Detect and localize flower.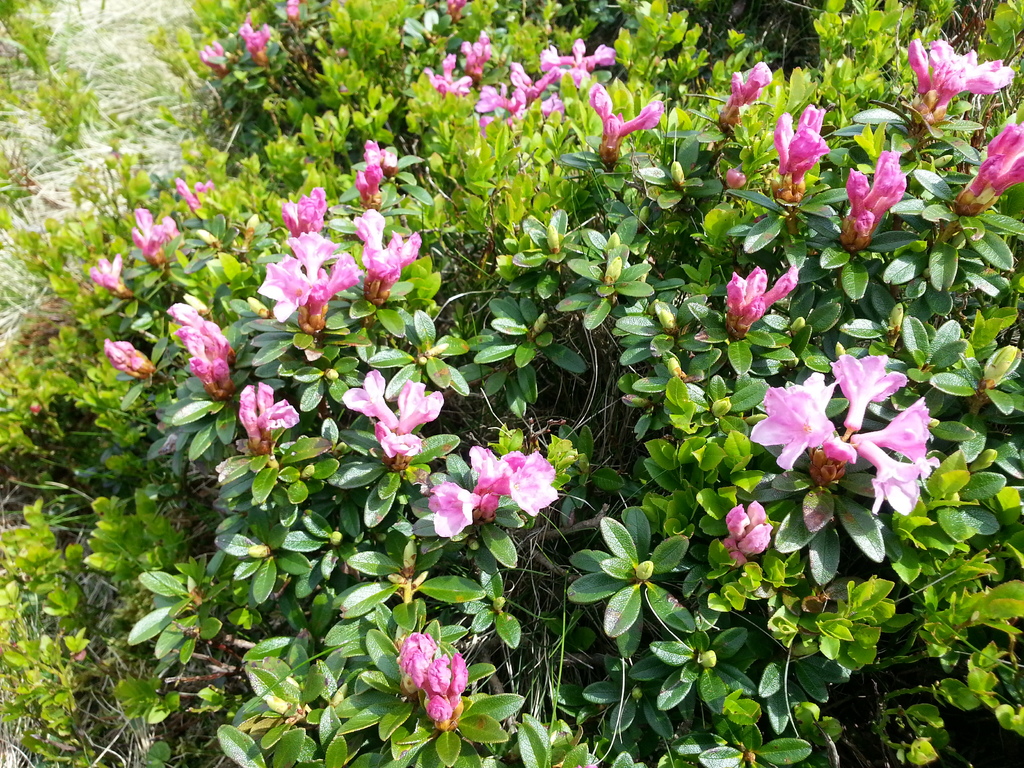
Localized at rect(771, 109, 833, 180).
